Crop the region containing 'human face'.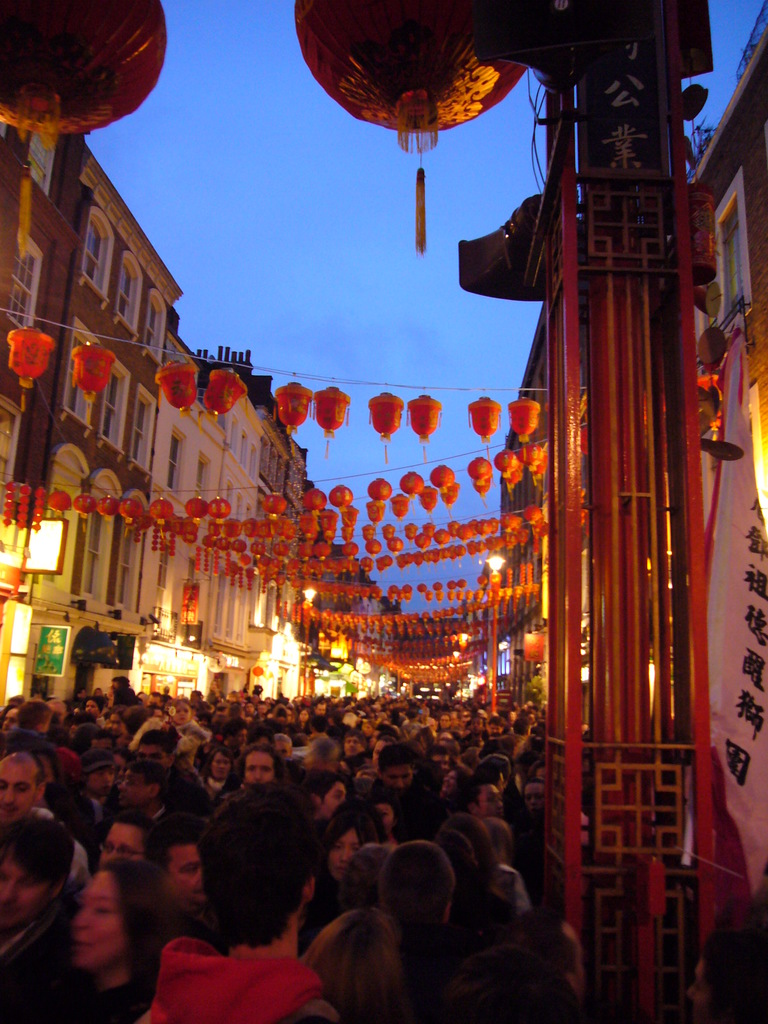
Crop region: crop(689, 964, 716, 1023).
